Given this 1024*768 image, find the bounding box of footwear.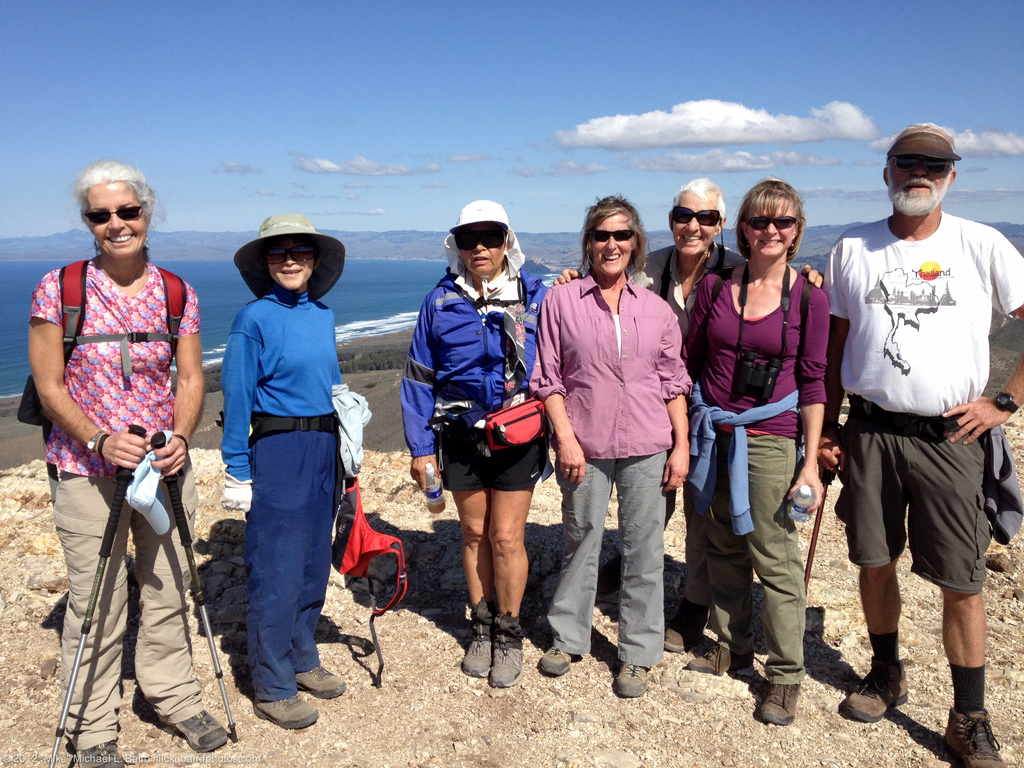
select_region(619, 664, 646, 698).
